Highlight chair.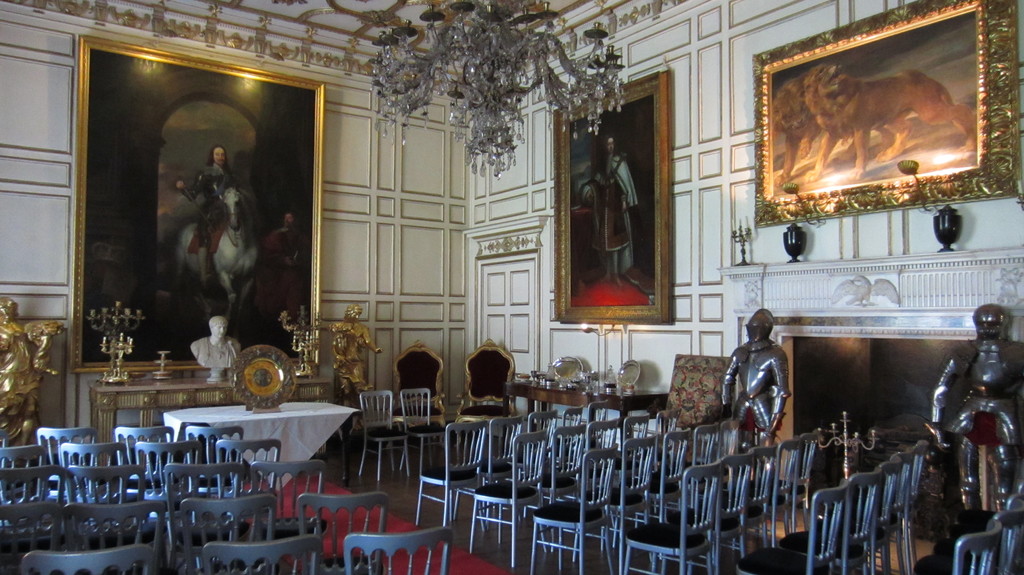
Highlighted region: [880, 439, 924, 574].
